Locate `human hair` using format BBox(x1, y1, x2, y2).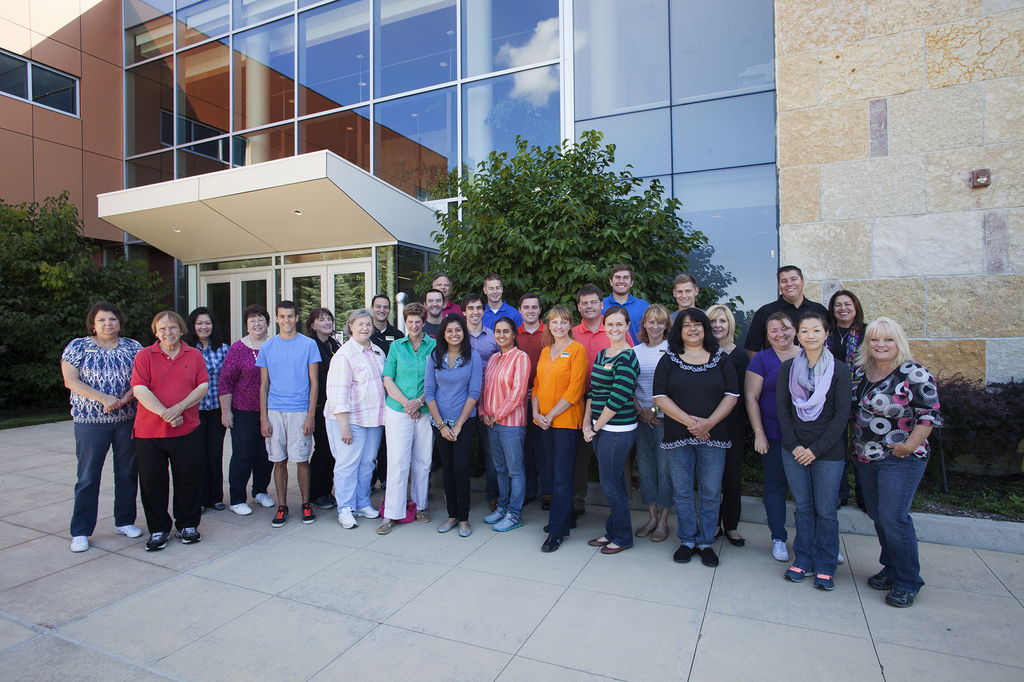
BBox(305, 308, 339, 337).
